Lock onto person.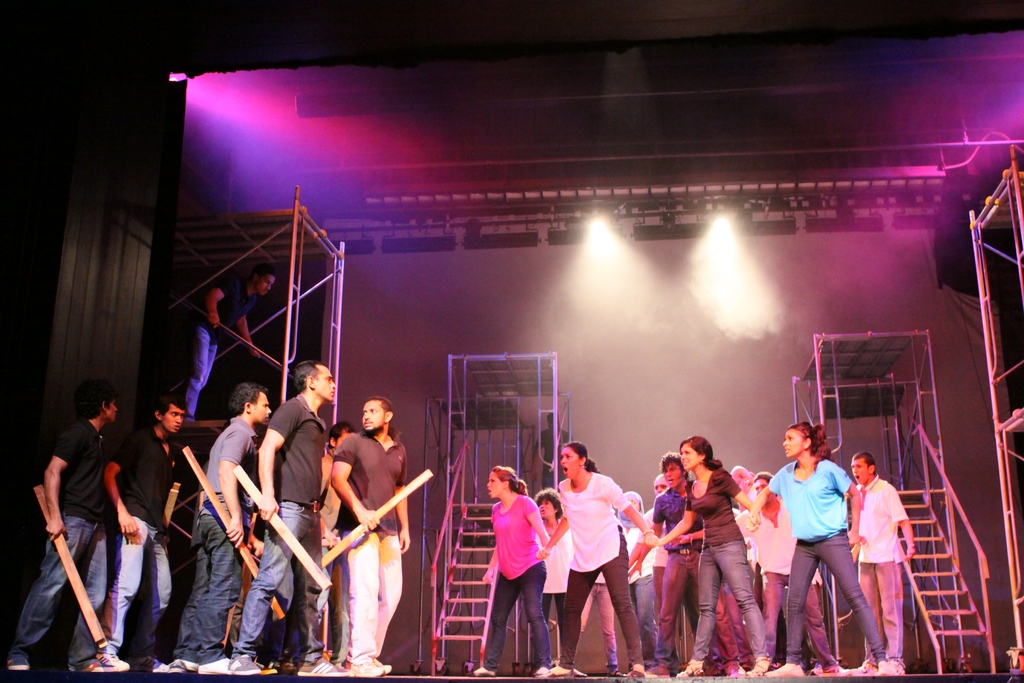
Locked: 93:394:195:679.
